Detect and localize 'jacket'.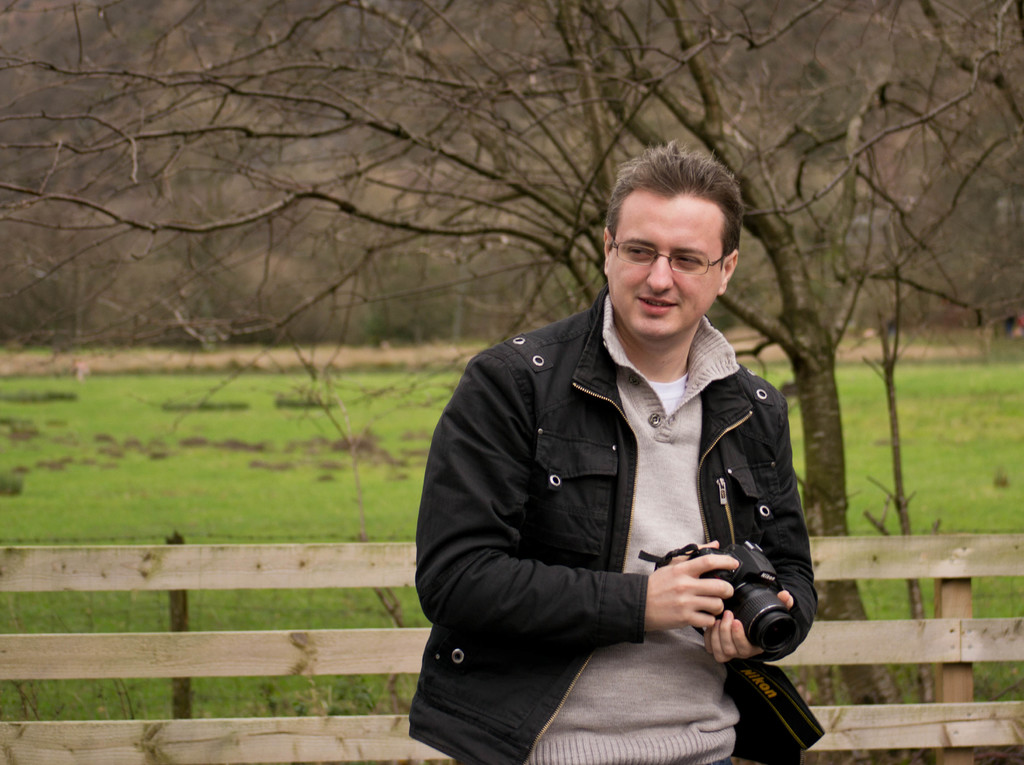
Localized at bbox=(409, 221, 817, 723).
